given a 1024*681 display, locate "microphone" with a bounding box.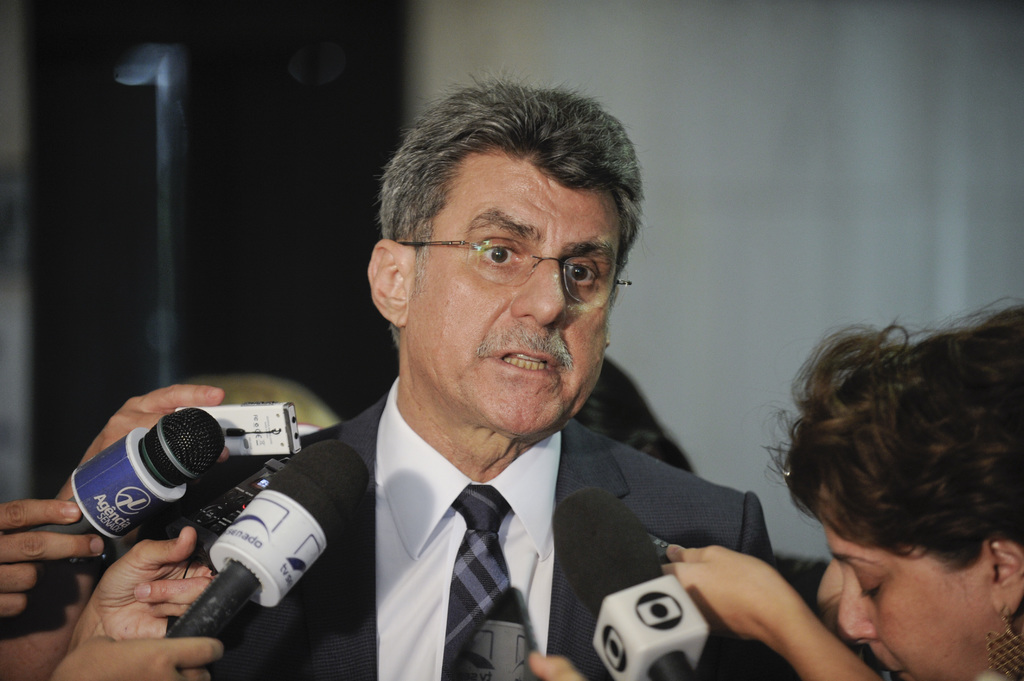
Located: bbox(169, 445, 384, 648).
